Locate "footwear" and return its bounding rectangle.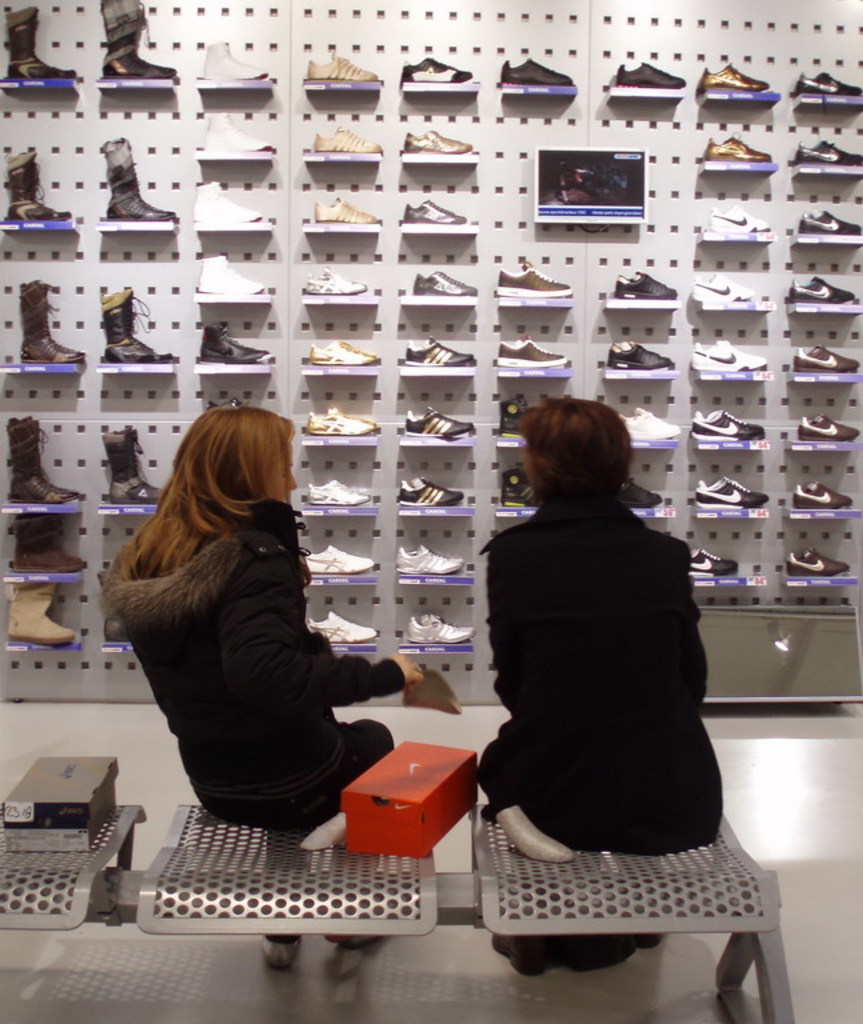
(107, 132, 179, 221).
